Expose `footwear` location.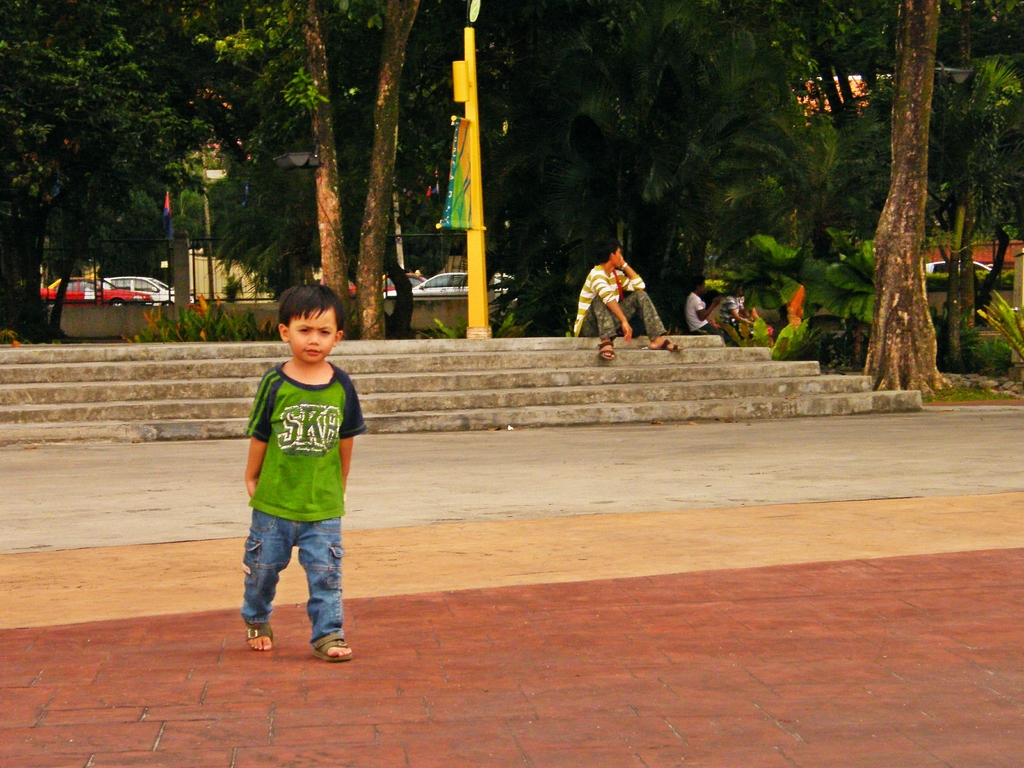
Exposed at box(314, 634, 352, 661).
